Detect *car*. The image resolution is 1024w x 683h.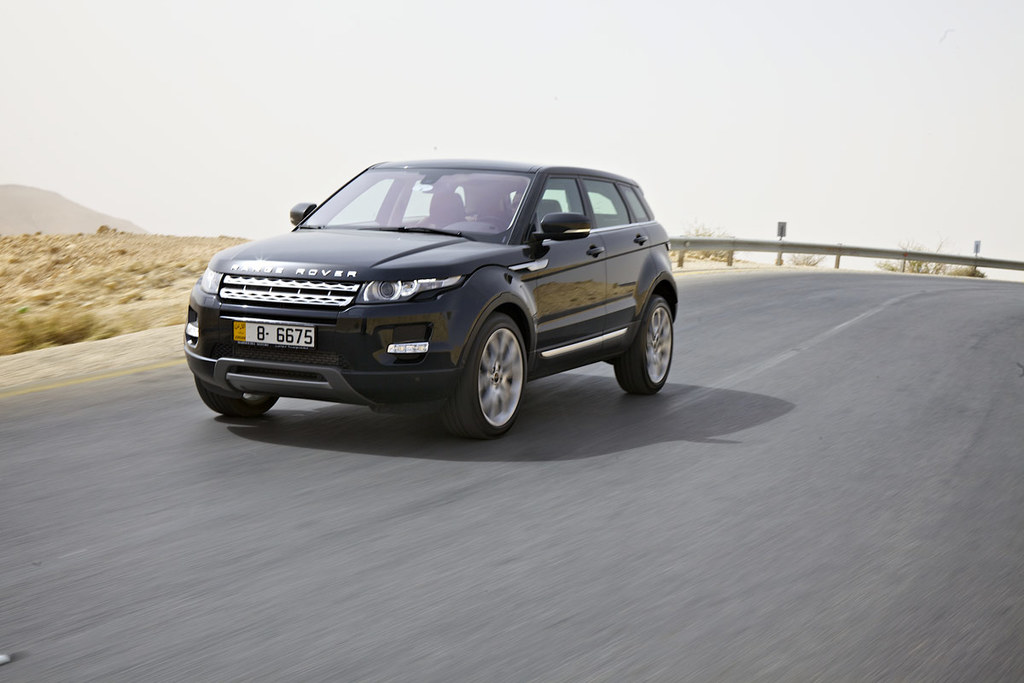
Rect(184, 159, 679, 440).
